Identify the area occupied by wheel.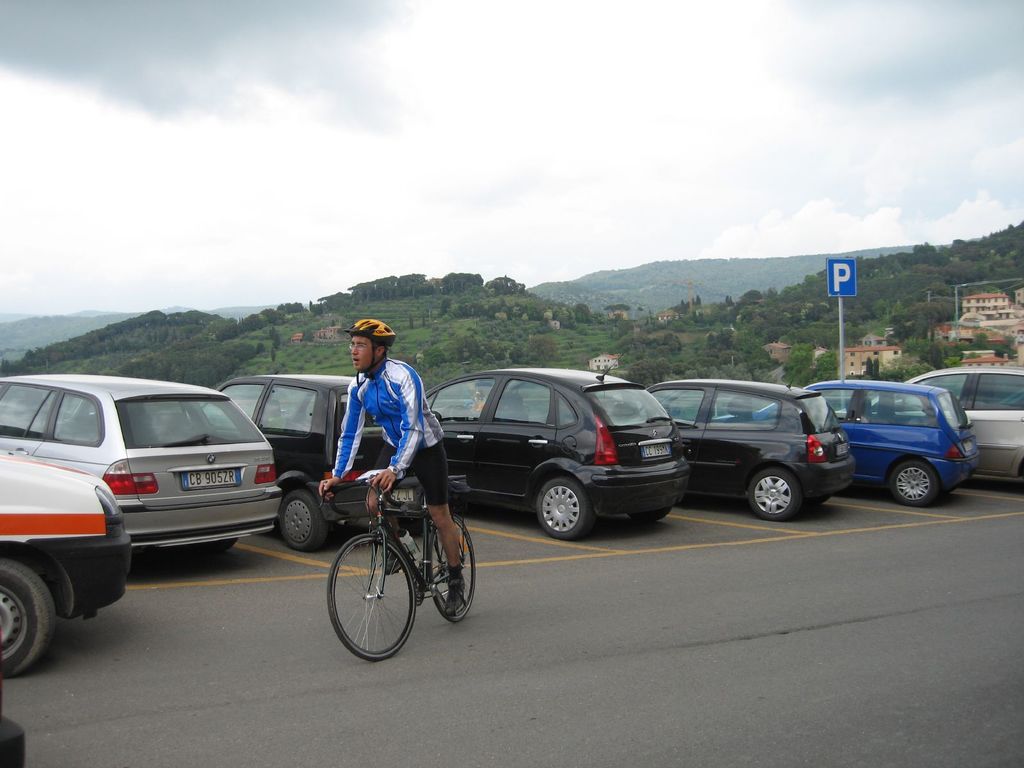
Area: 0, 552, 63, 673.
